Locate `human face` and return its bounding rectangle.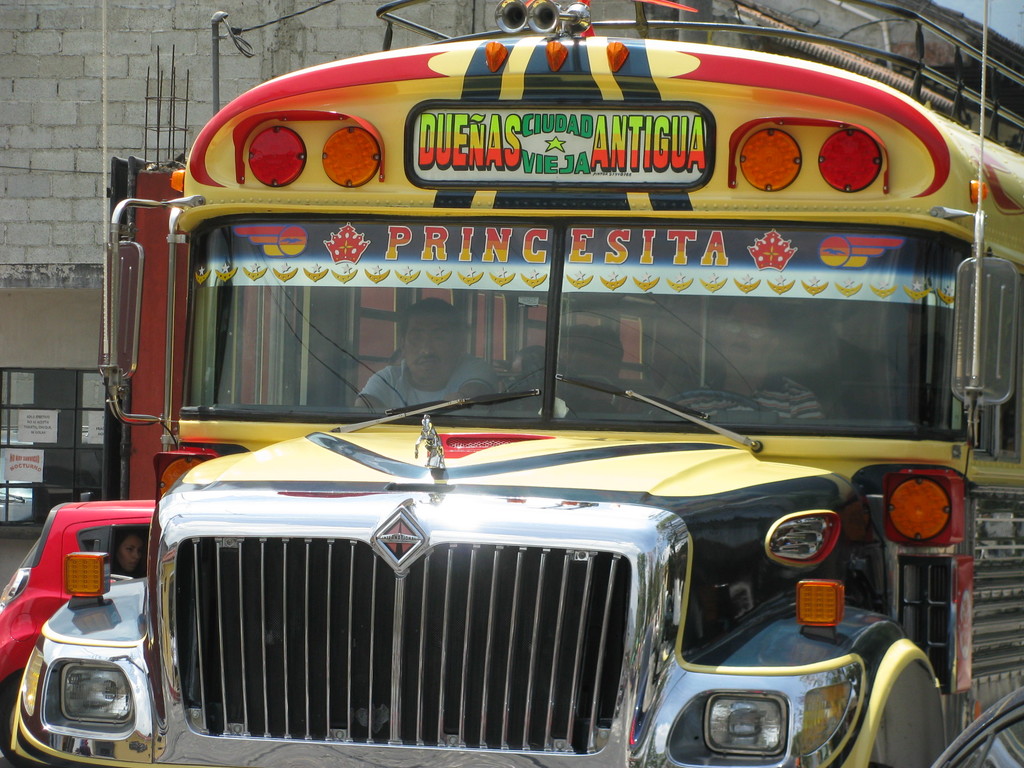
[left=113, top=525, right=147, bottom=577].
